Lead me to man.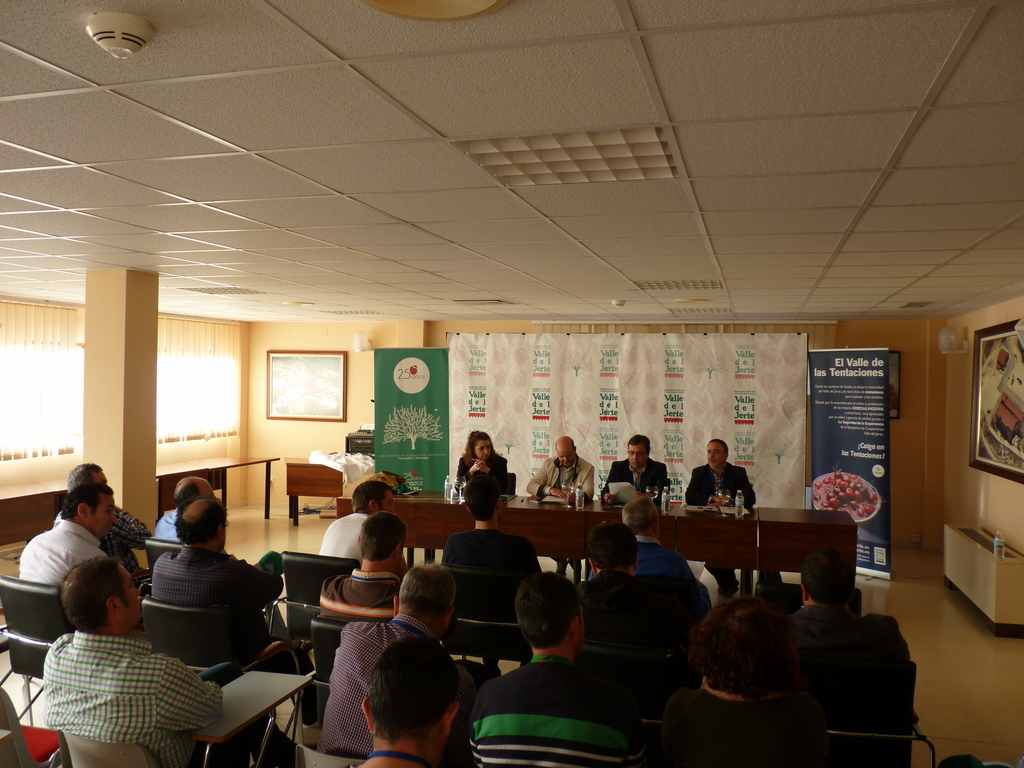
Lead to (left=680, top=430, right=761, bottom=516).
